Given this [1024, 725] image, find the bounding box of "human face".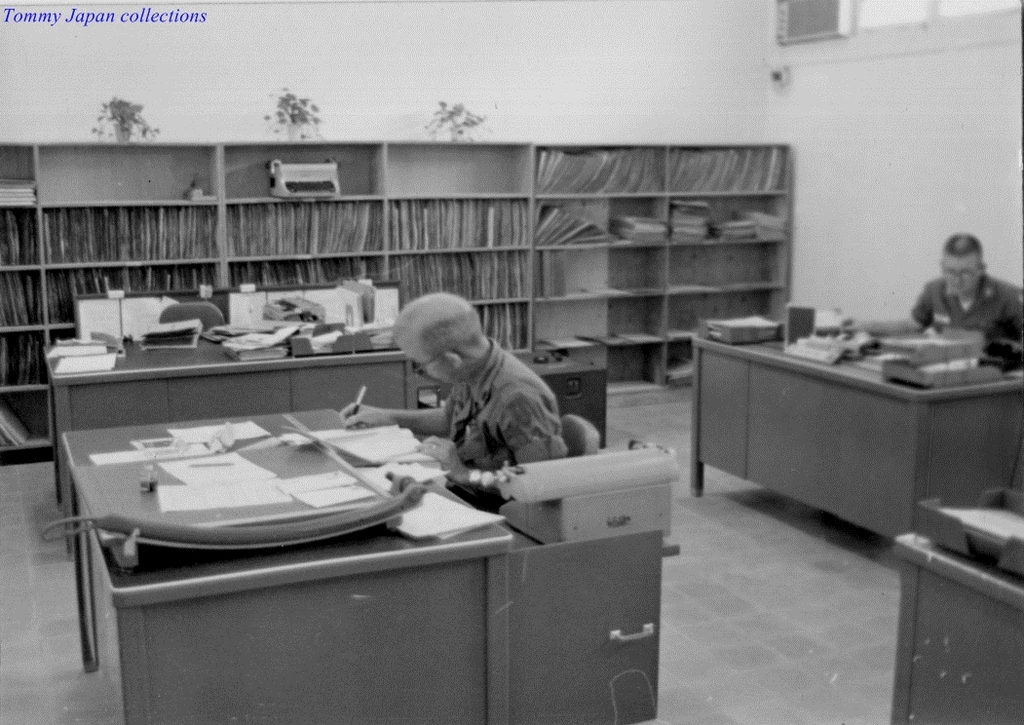
detection(398, 341, 453, 383).
